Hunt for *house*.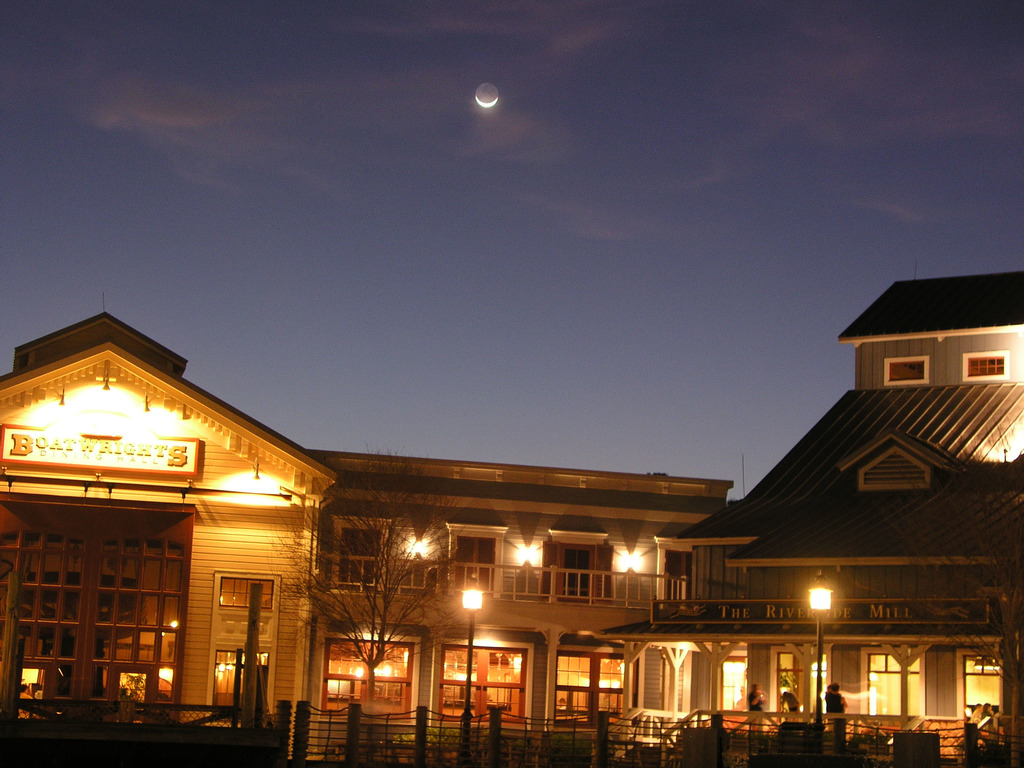
Hunted down at [left=0, top=315, right=336, bottom=735].
